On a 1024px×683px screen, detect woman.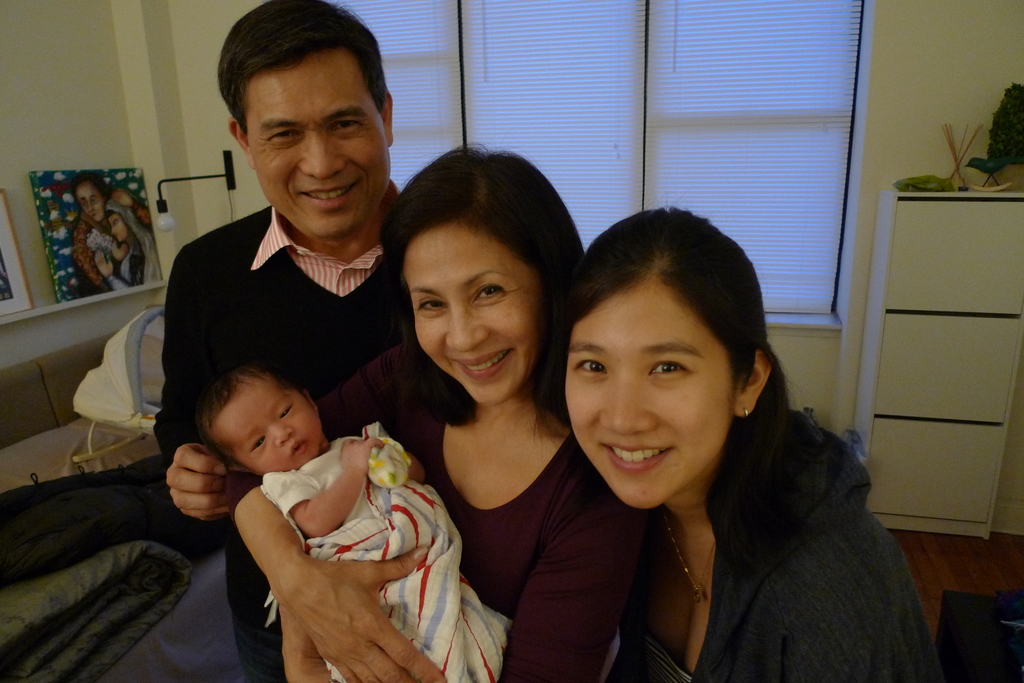
[x1=556, y1=202, x2=939, y2=682].
